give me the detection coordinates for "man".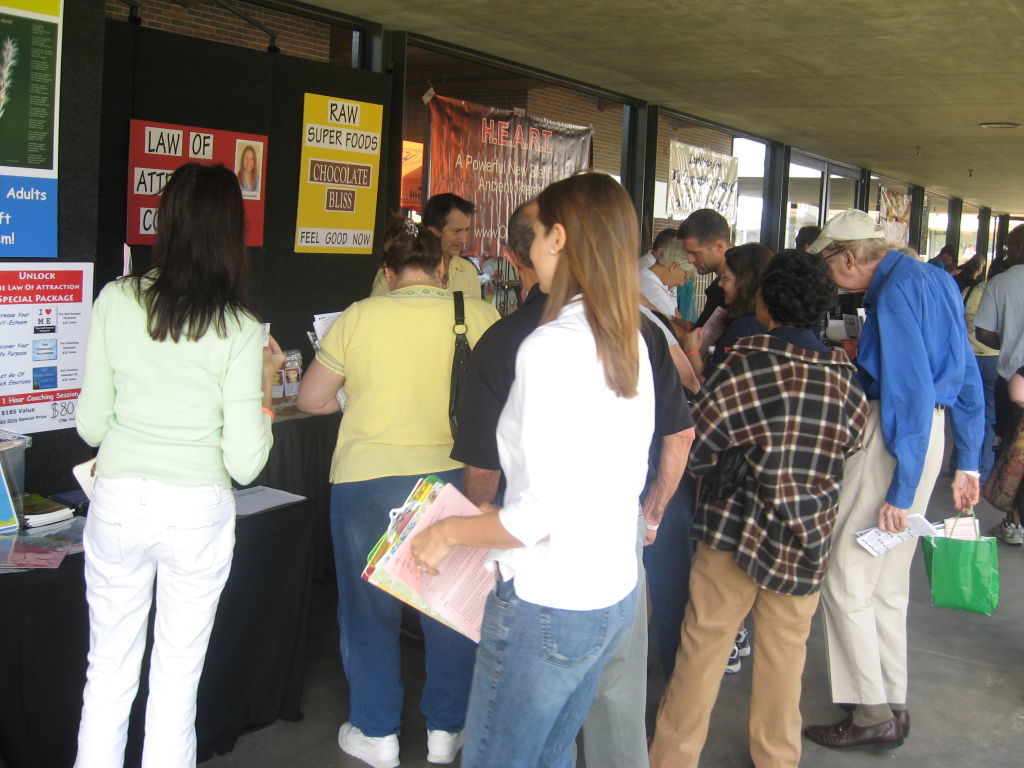
[left=799, top=213, right=992, bottom=759].
